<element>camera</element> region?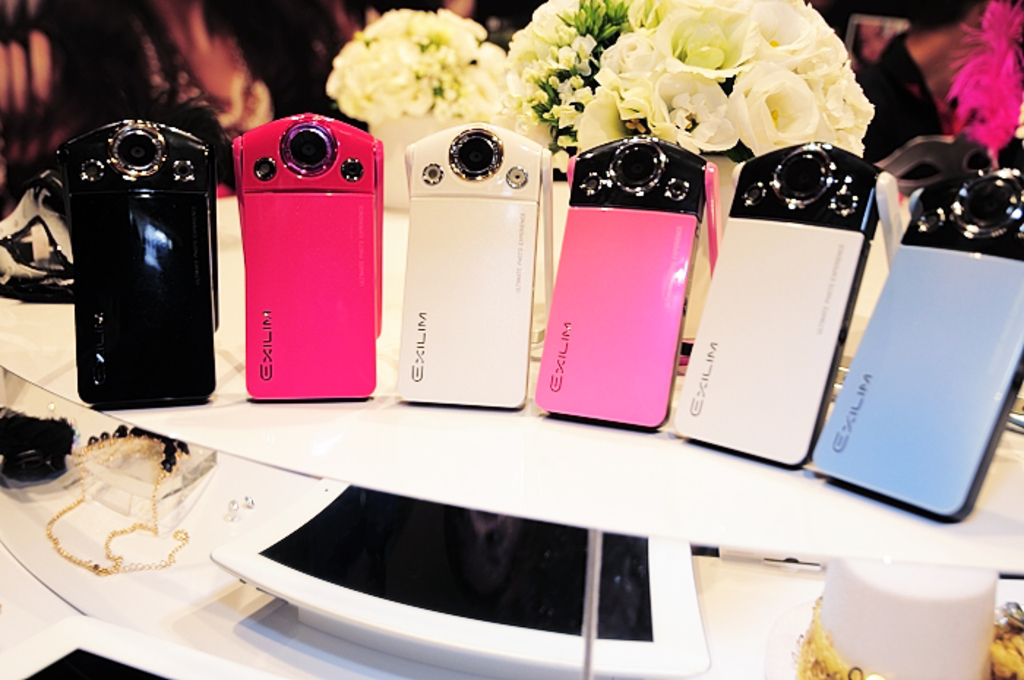
[233,116,383,399]
